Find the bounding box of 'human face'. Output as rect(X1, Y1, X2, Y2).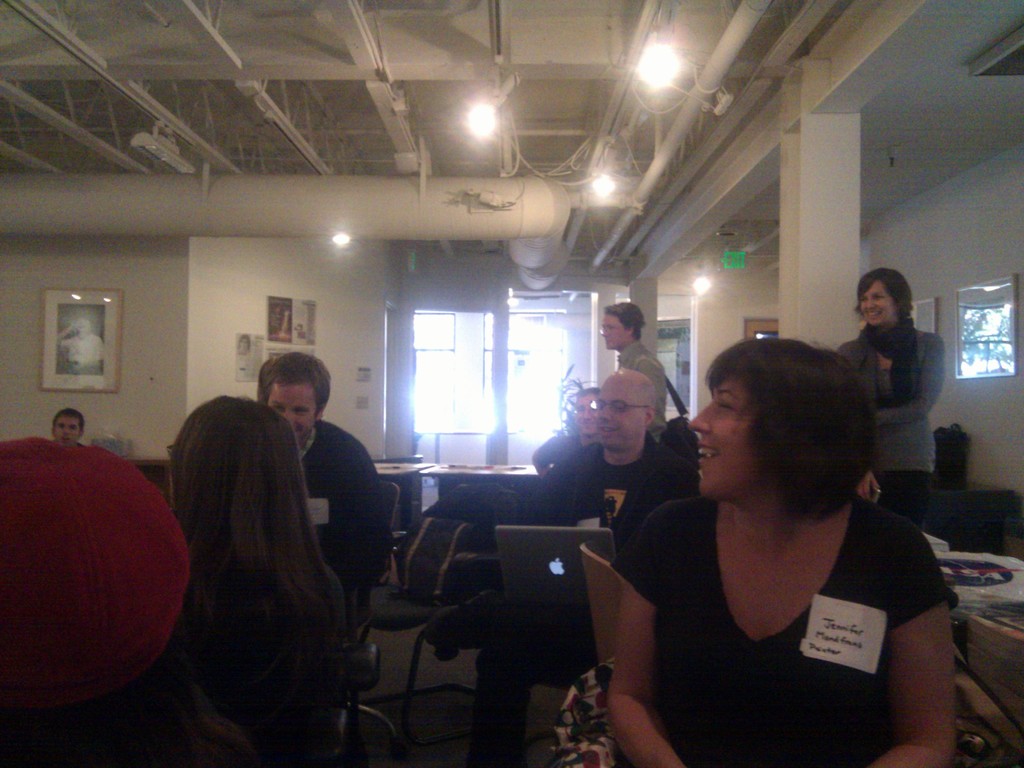
rect(266, 378, 317, 435).
